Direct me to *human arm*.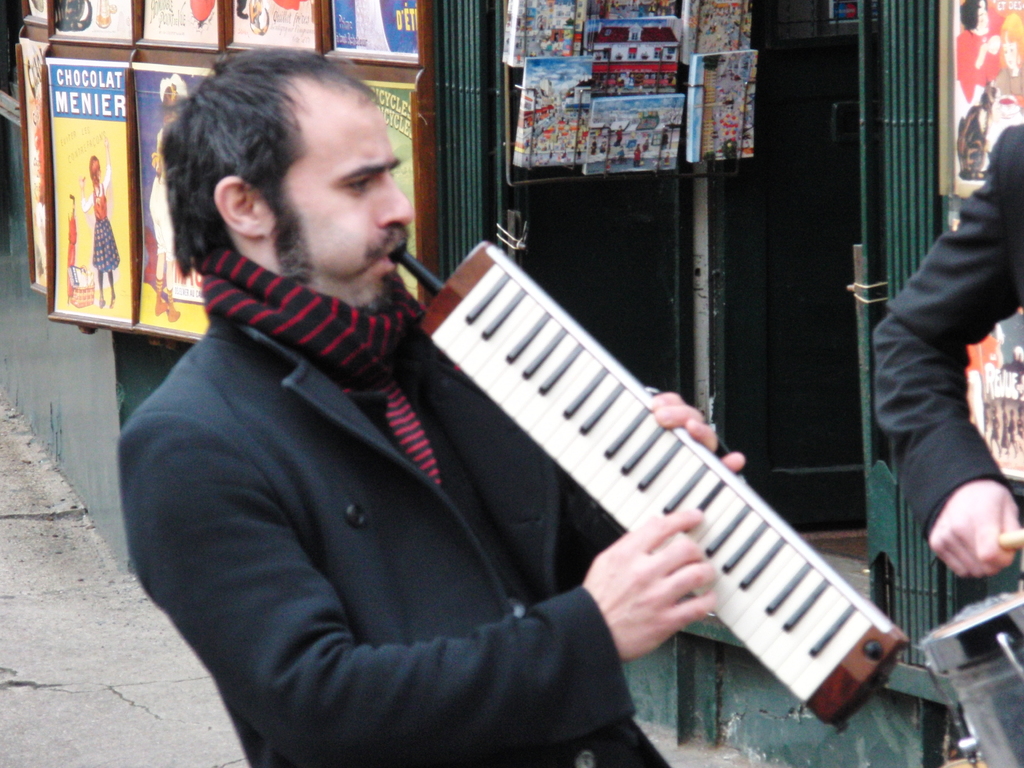
Direction: <region>104, 140, 115, 188</region>.
